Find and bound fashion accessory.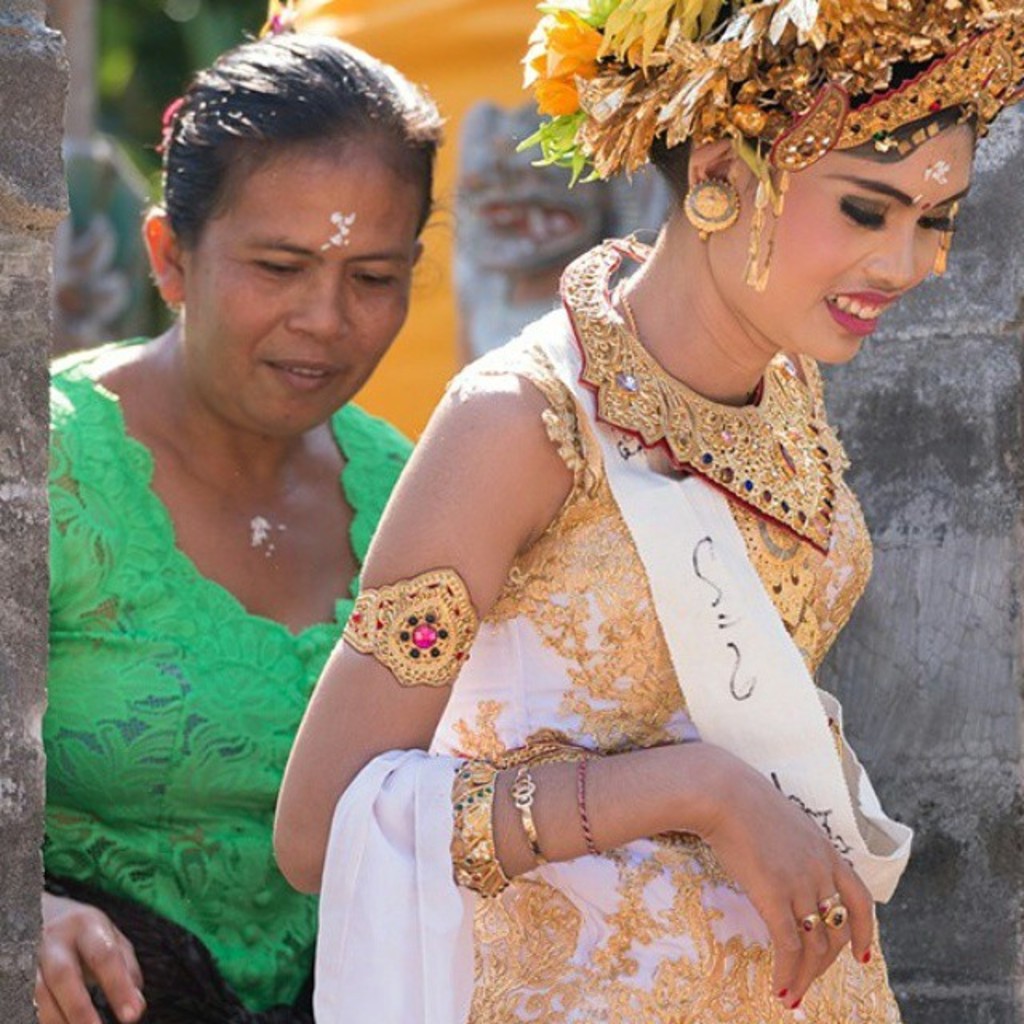
Bound: detection(856, 941, 877, 968).
